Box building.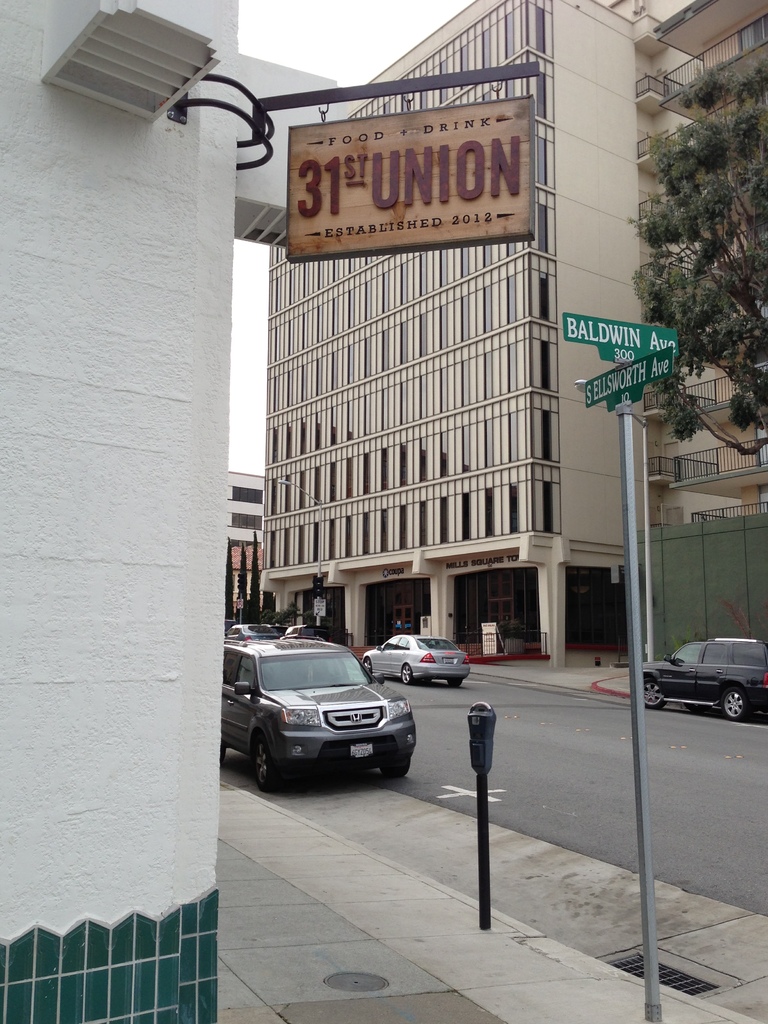
(x1=254, y1=0, x2=691, y2=659).
